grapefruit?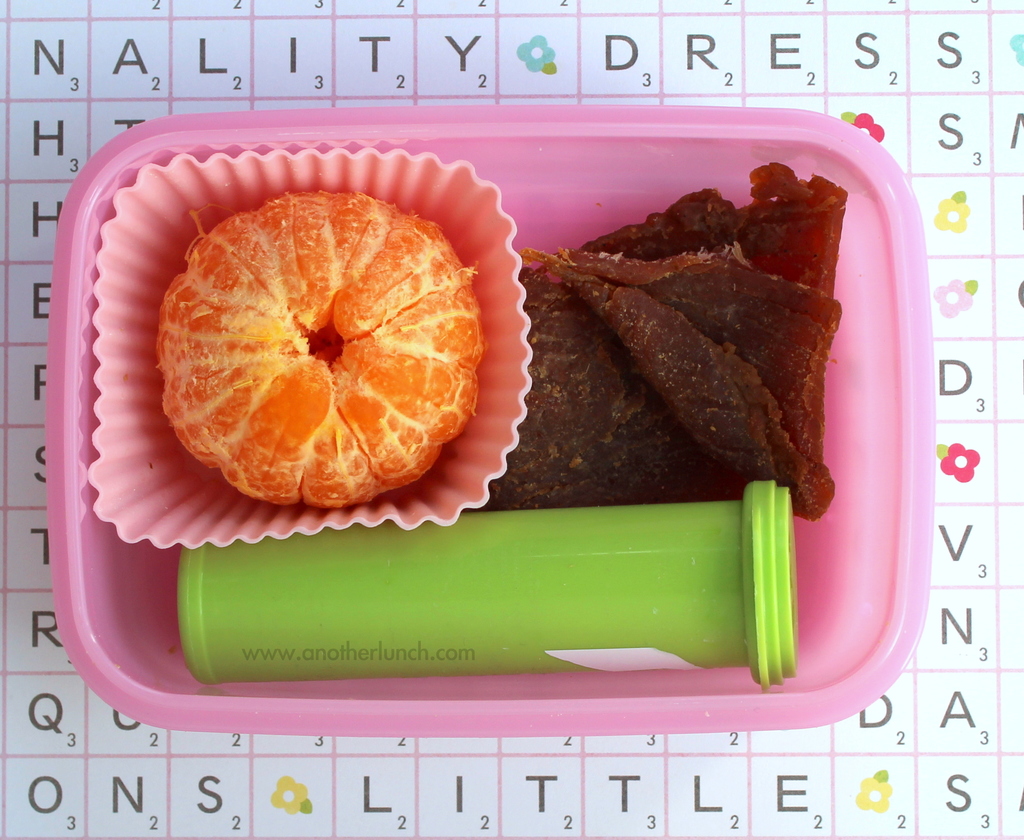
<region>152, 192, 483, 505</region>
